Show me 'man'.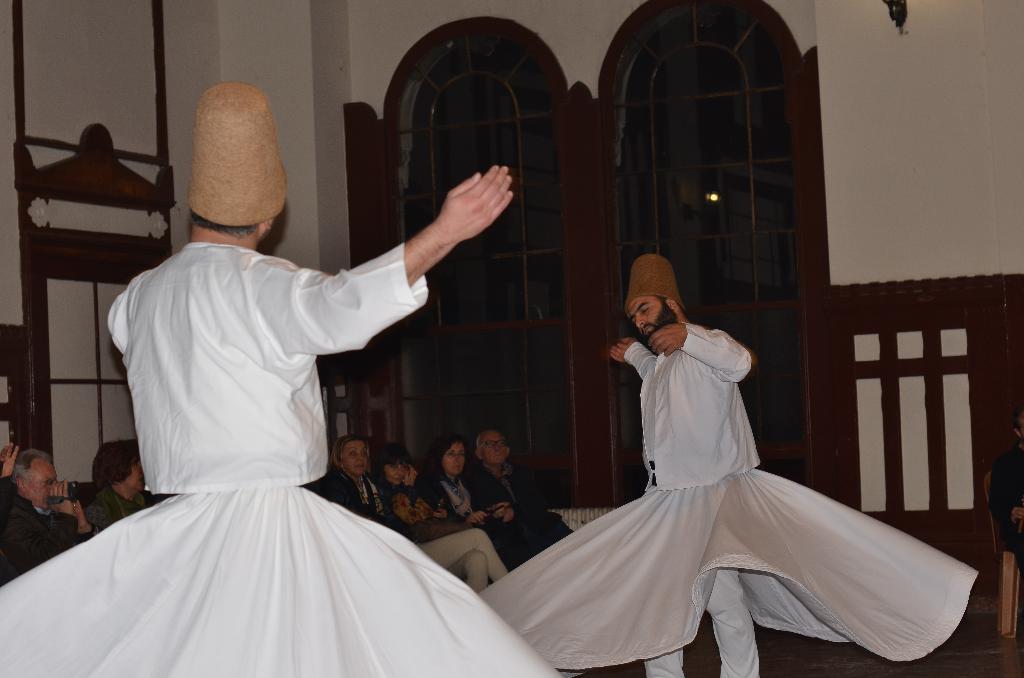
'man' is here: crop(0, 79, 557, 677).
